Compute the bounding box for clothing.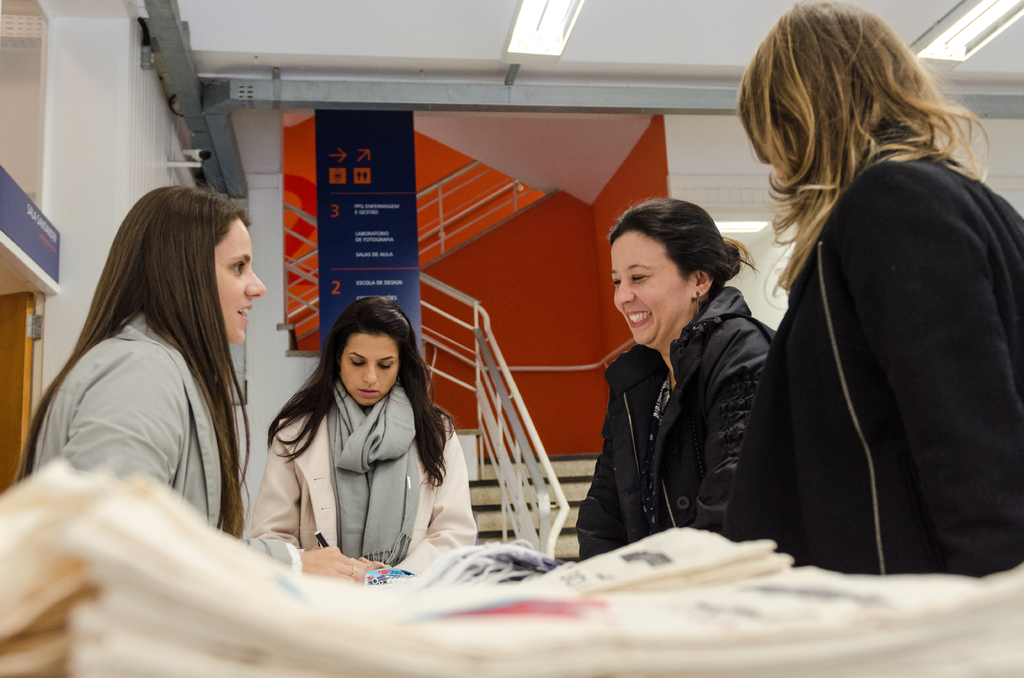
select_region(572, 280, 783, 574).
